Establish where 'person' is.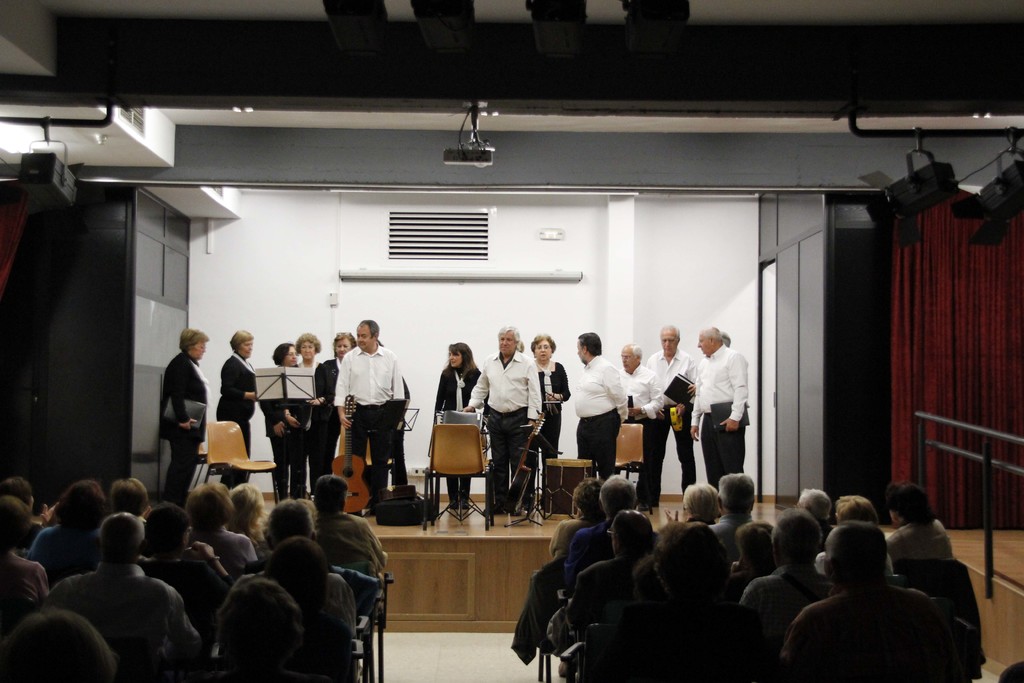
Established at (x1=211, y1=331, x2=260, y2=498).
